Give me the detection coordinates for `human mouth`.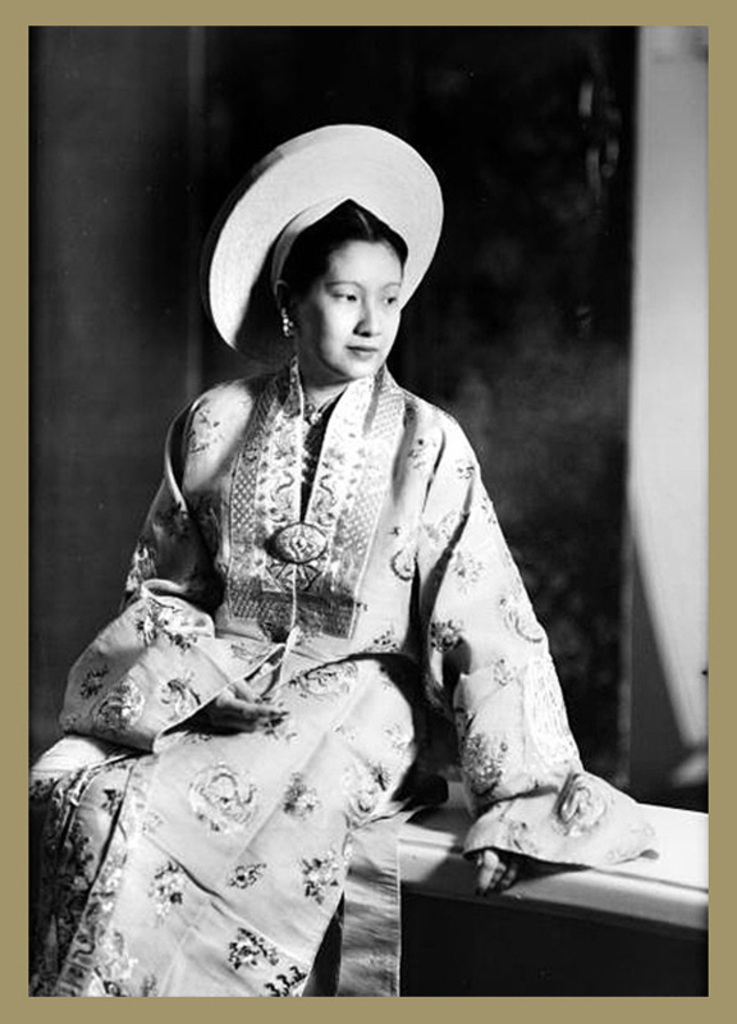
rect(342, 344, 377, 355).
